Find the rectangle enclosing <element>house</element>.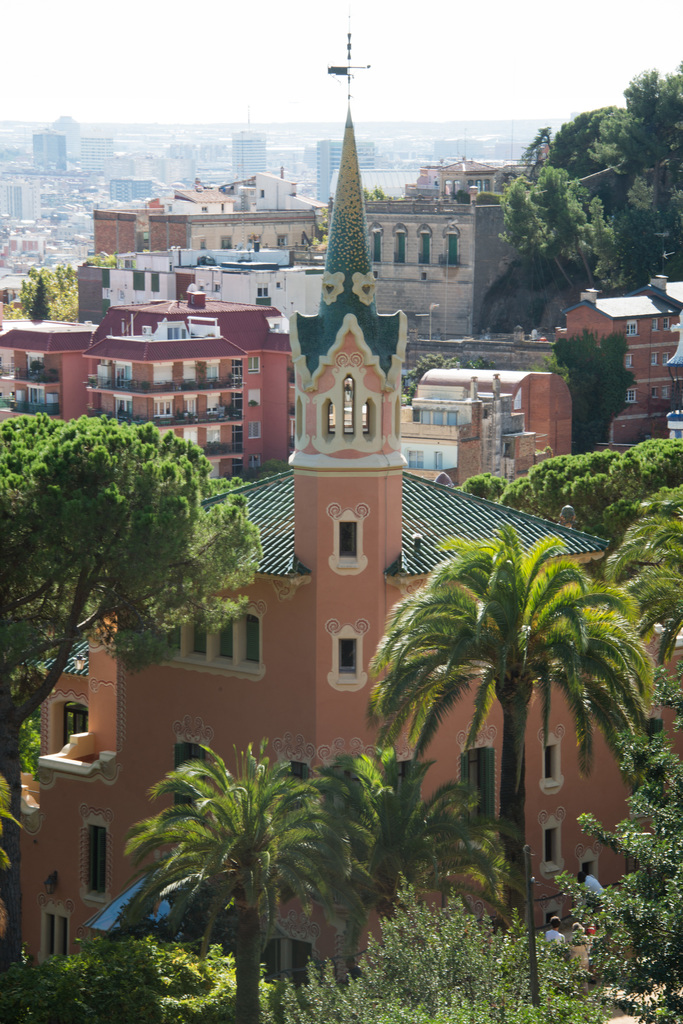
<box>55,175,109,270</box>.
